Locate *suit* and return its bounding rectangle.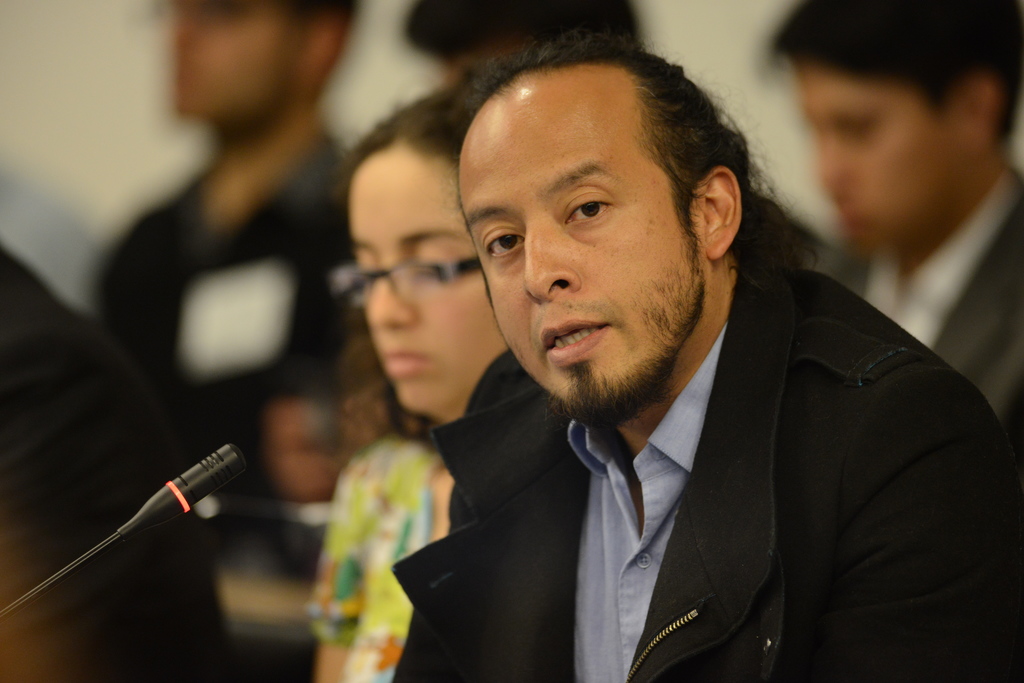
[831,170,1023,424].
